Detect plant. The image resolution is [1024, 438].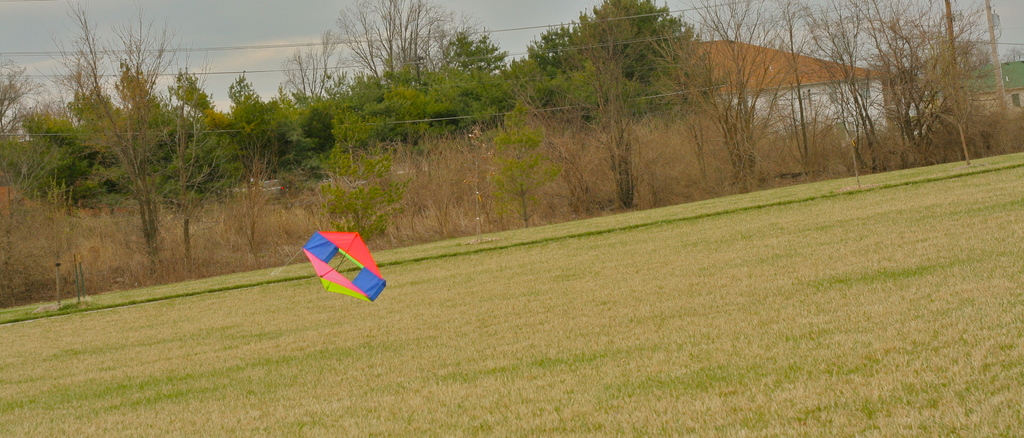
bbox(2, 81, 1018, 307).
